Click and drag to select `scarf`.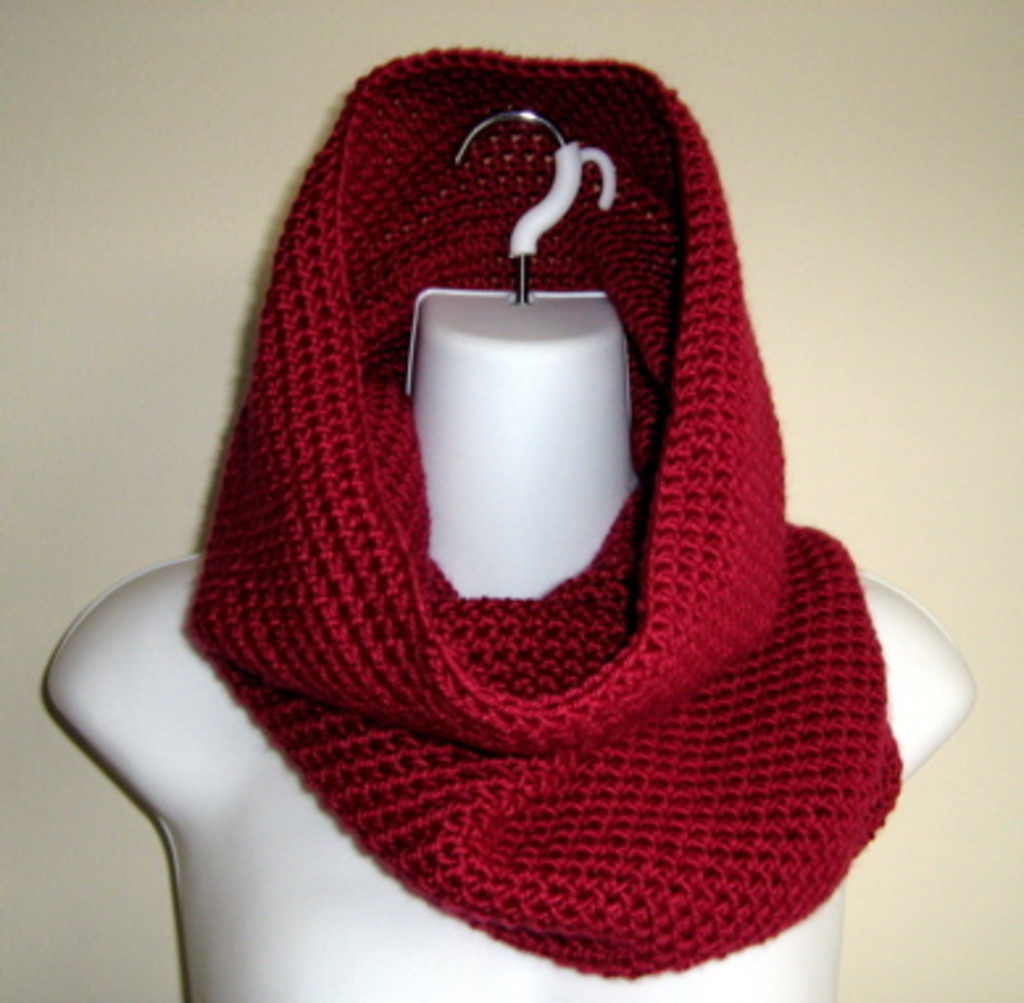
Selection: crop(174, 39, 916, 974).
